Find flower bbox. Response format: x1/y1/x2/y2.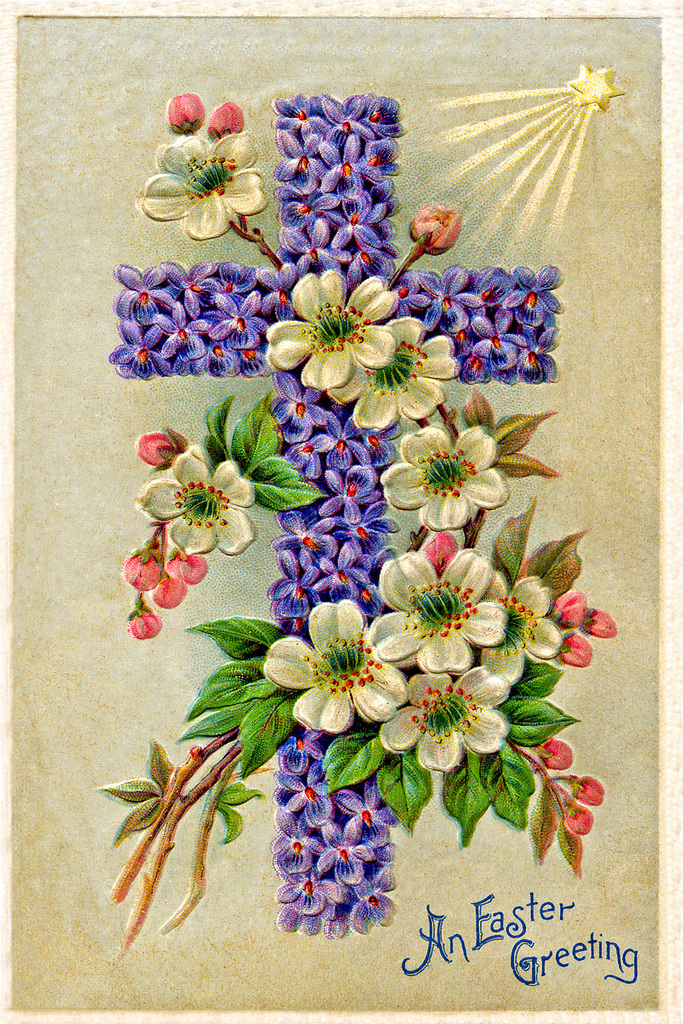
407/199/468/257.
